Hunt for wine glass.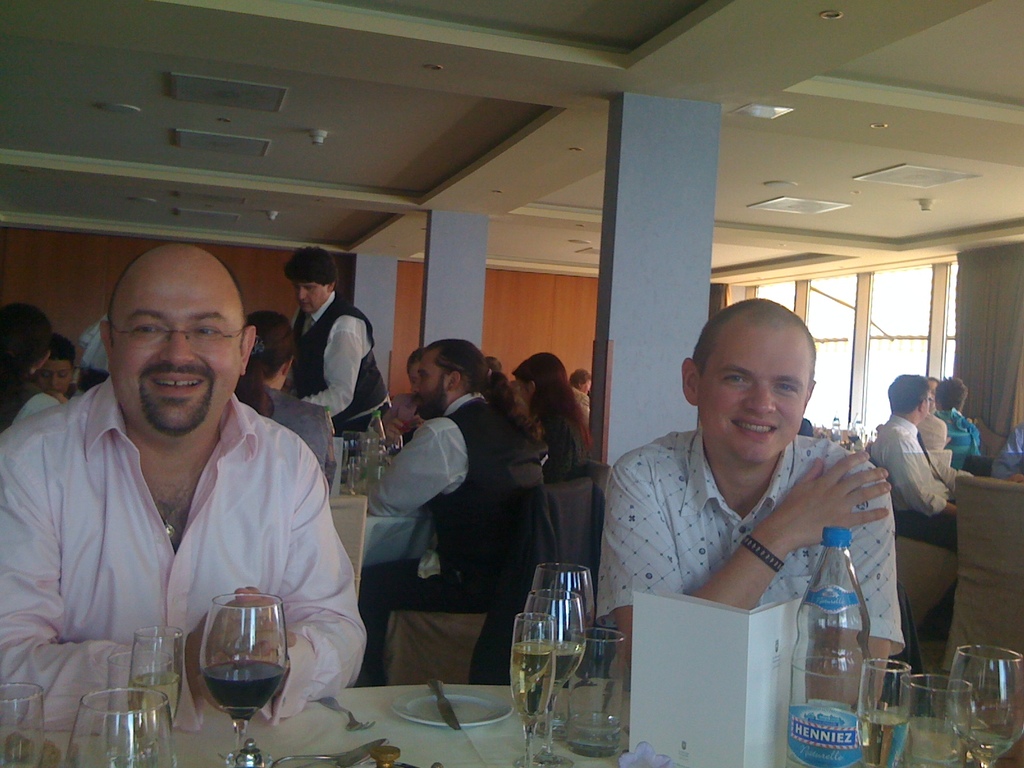
Hunted down at rect(130, 627, 184, 739).
